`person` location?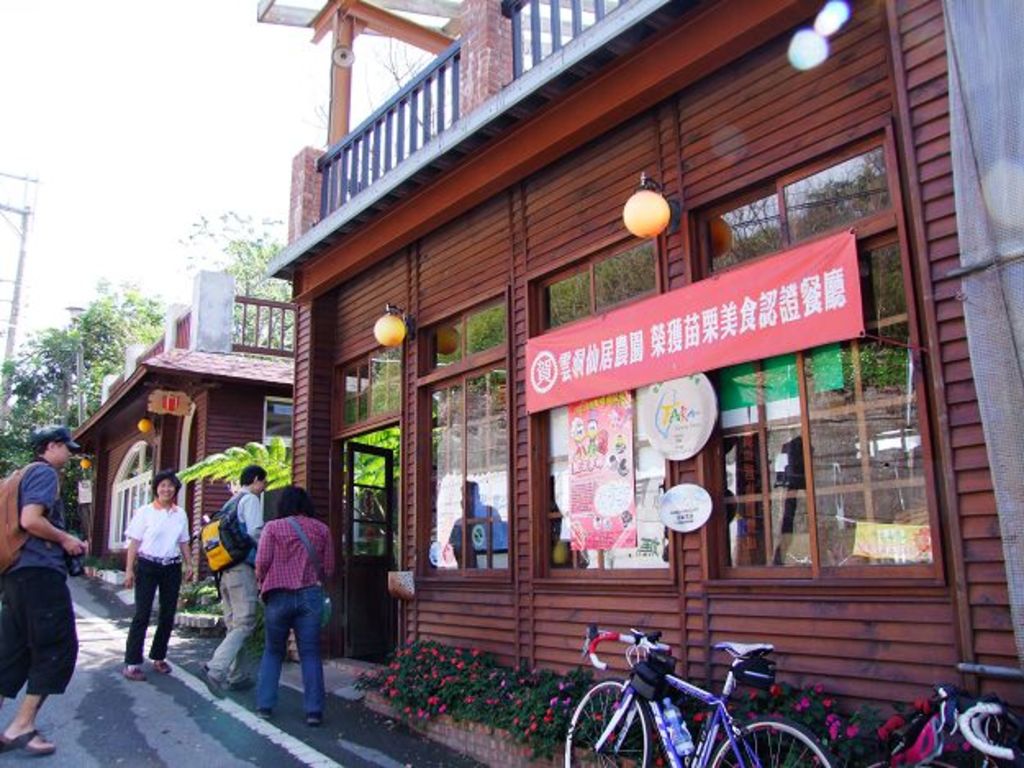
[x1=120, y1=470, x2=205, y2=680]
